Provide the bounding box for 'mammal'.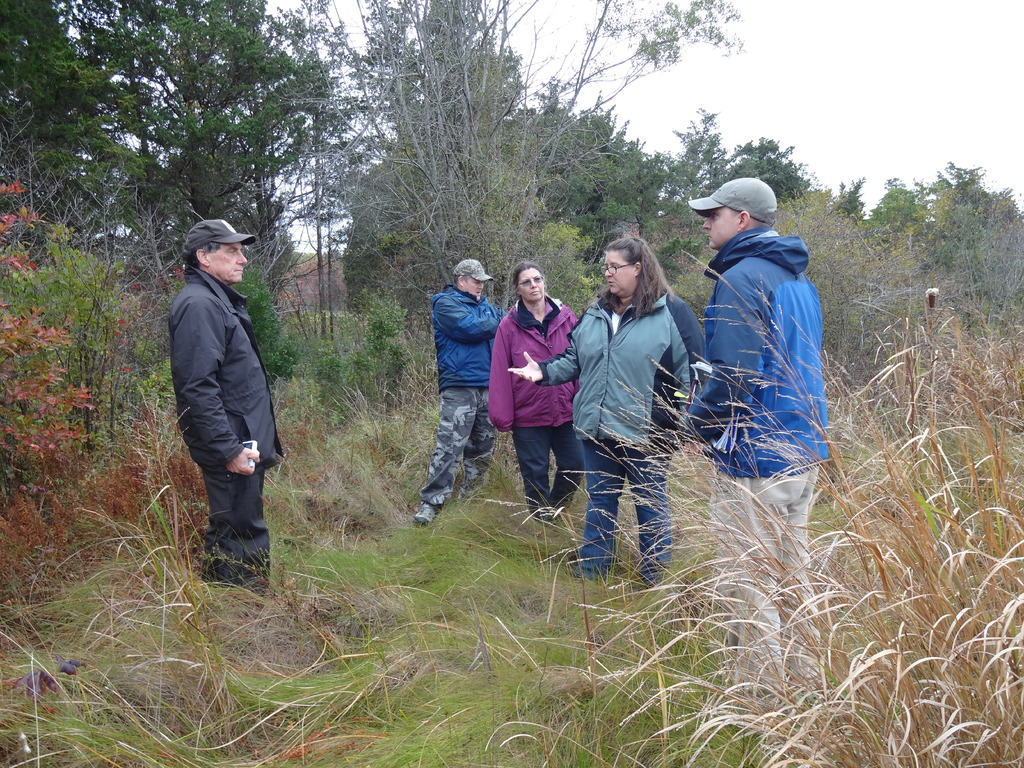
152,215,287,579.
